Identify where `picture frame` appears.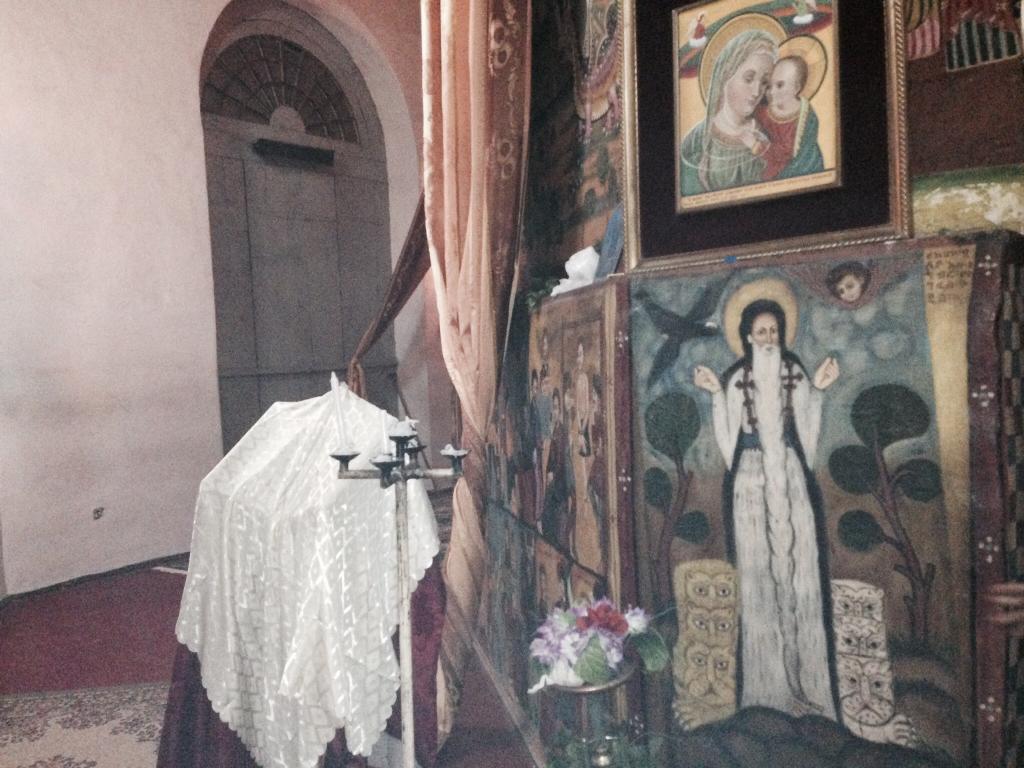
Appears at l=626, t=1, r=915, b=281.
